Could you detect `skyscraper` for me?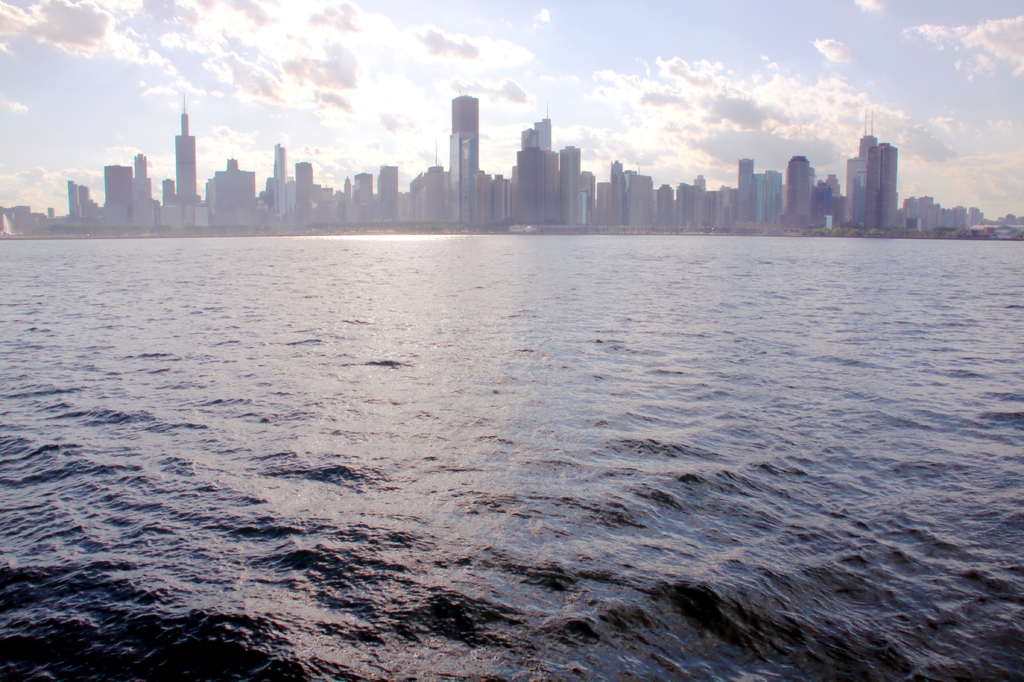
Detection result: bbox(176, 95, 196, 204).
